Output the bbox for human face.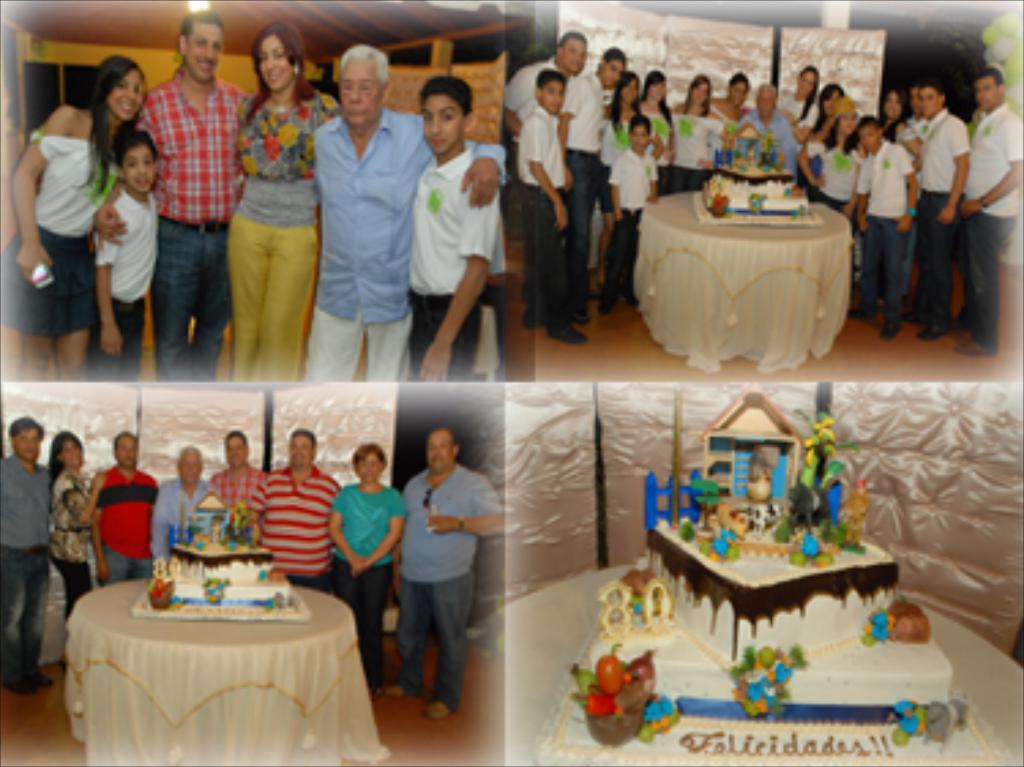
pyautogui.locateOnScreen(213, 426, 248, 472).
